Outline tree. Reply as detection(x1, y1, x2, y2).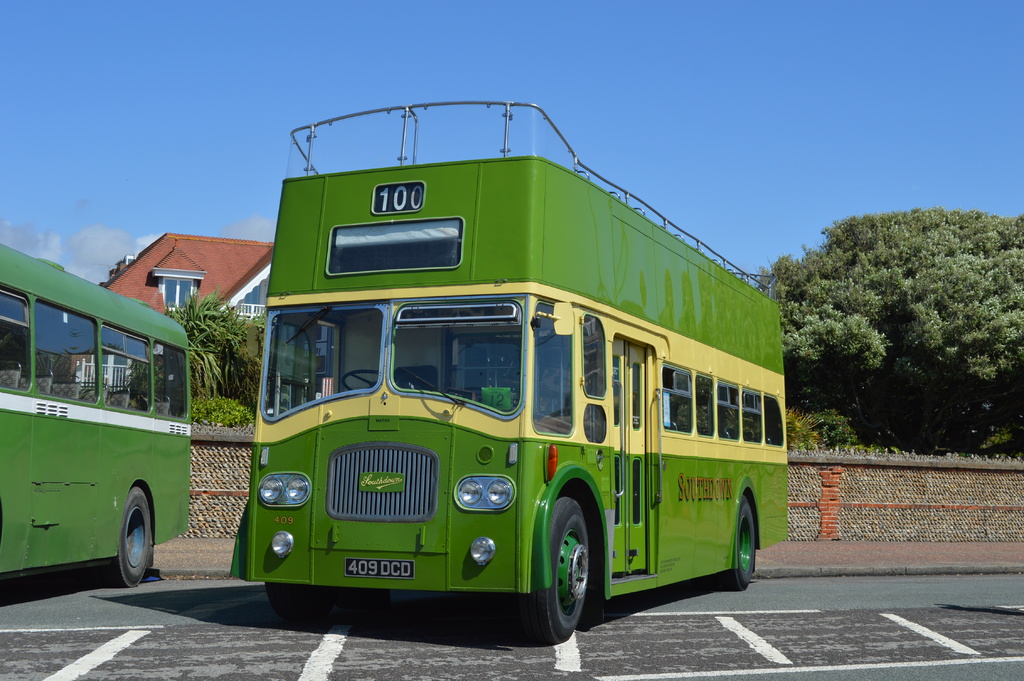
detection(762, 208, 1023, 453).
